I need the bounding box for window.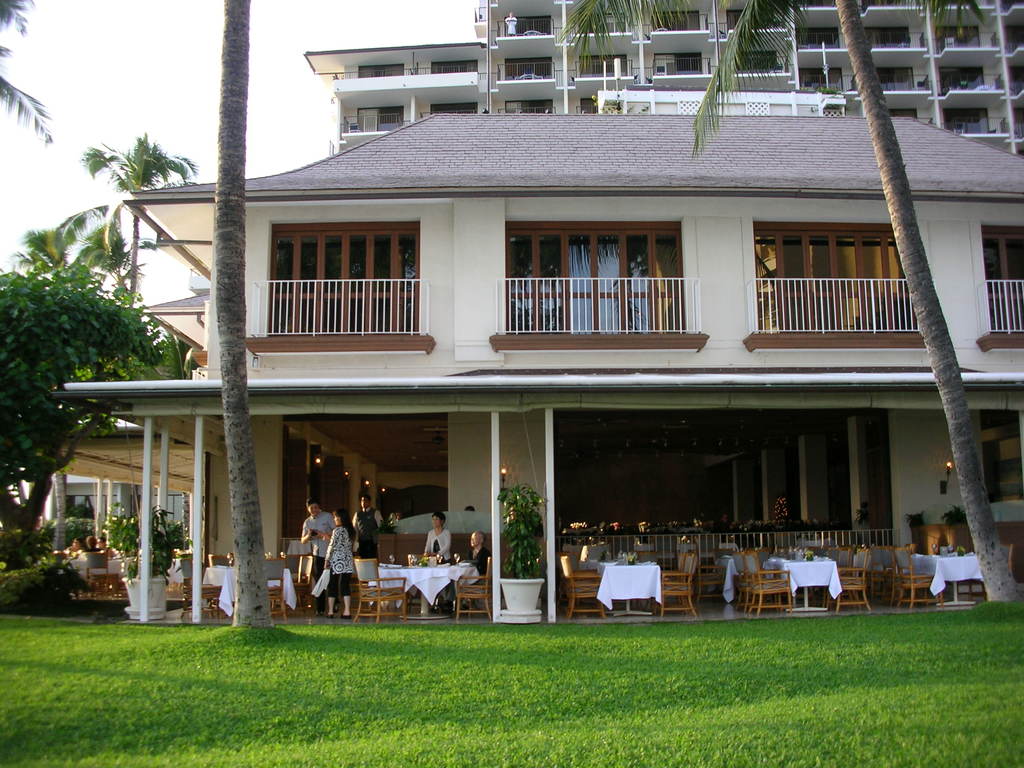
Here it is: bbox=(271, 217, 413, 333).
